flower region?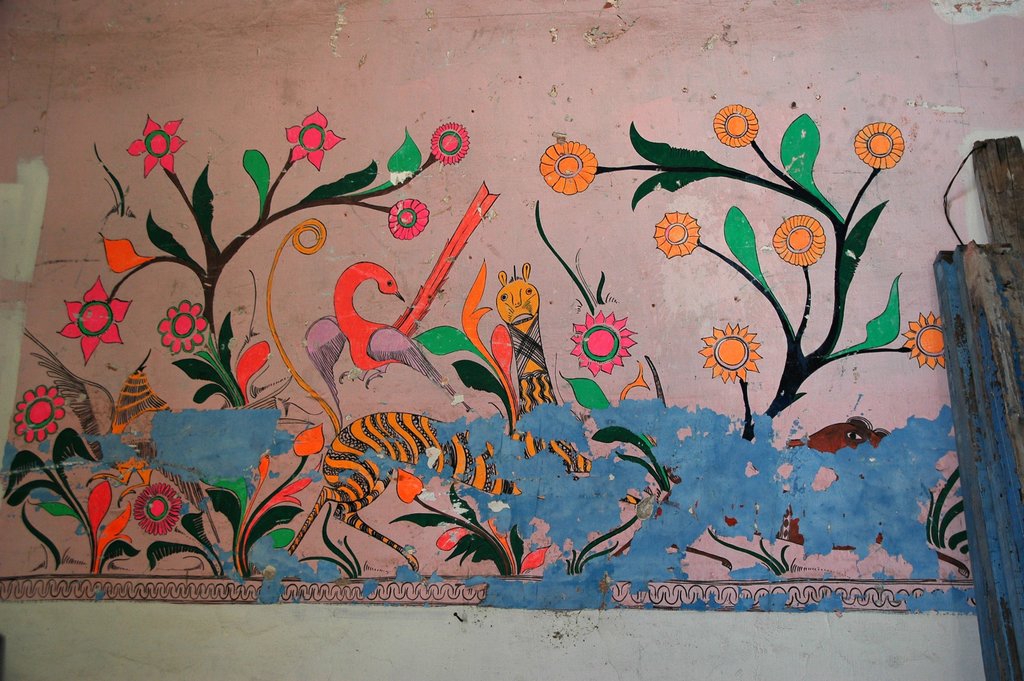
(124,111,189,186)
